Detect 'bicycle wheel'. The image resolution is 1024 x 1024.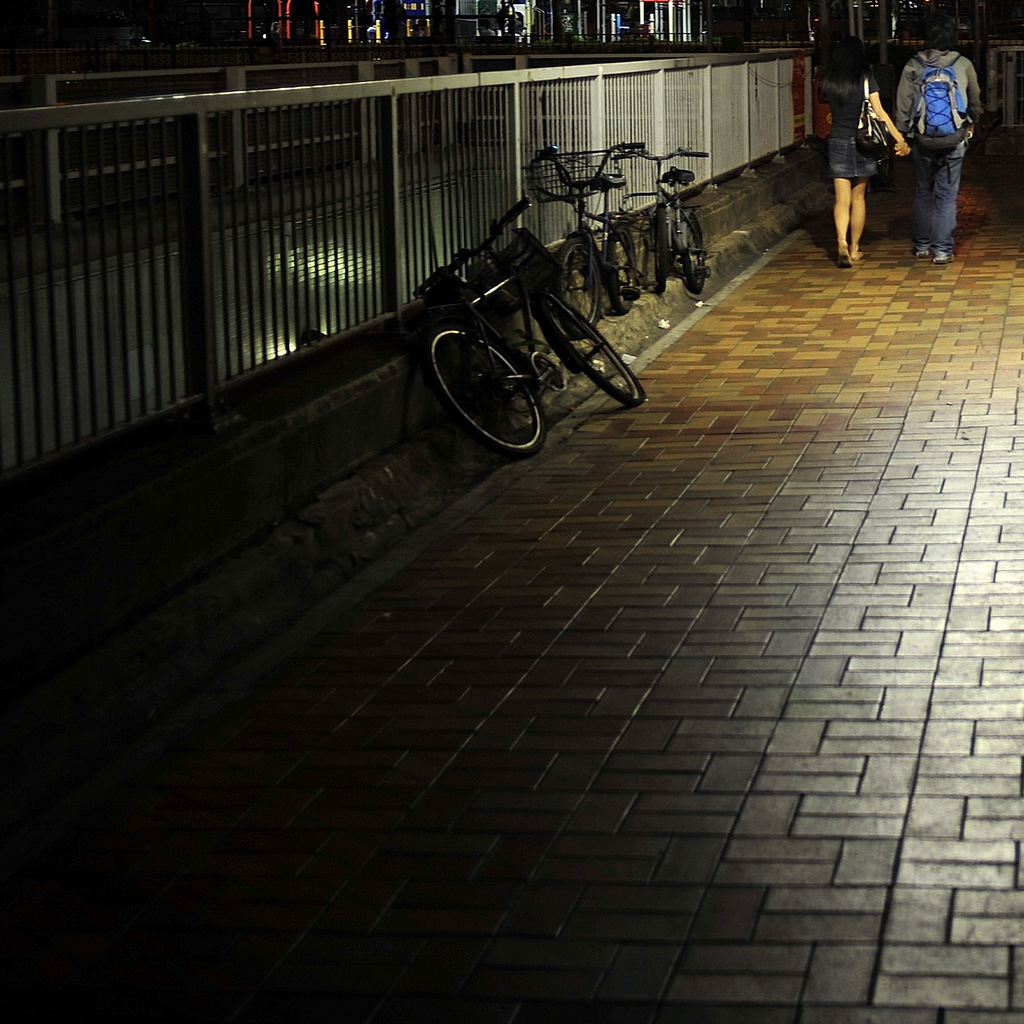
Rect(648, 208, 669, 292).
